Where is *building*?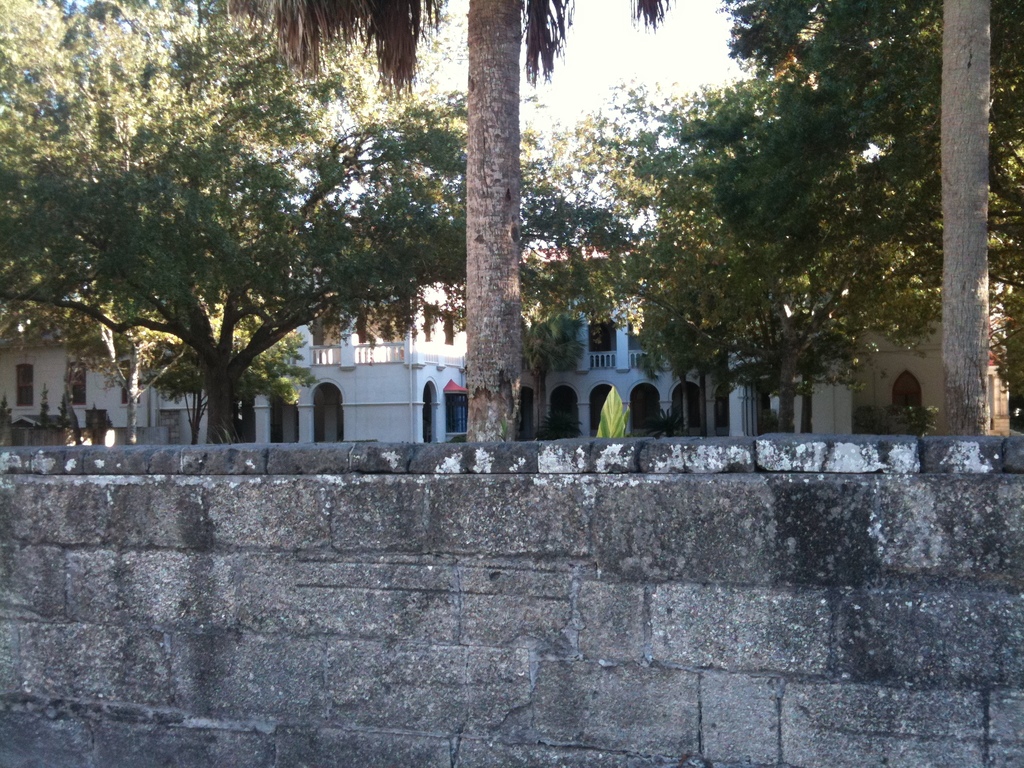
x1=0, y1=239, x2=1023, y2=444.
